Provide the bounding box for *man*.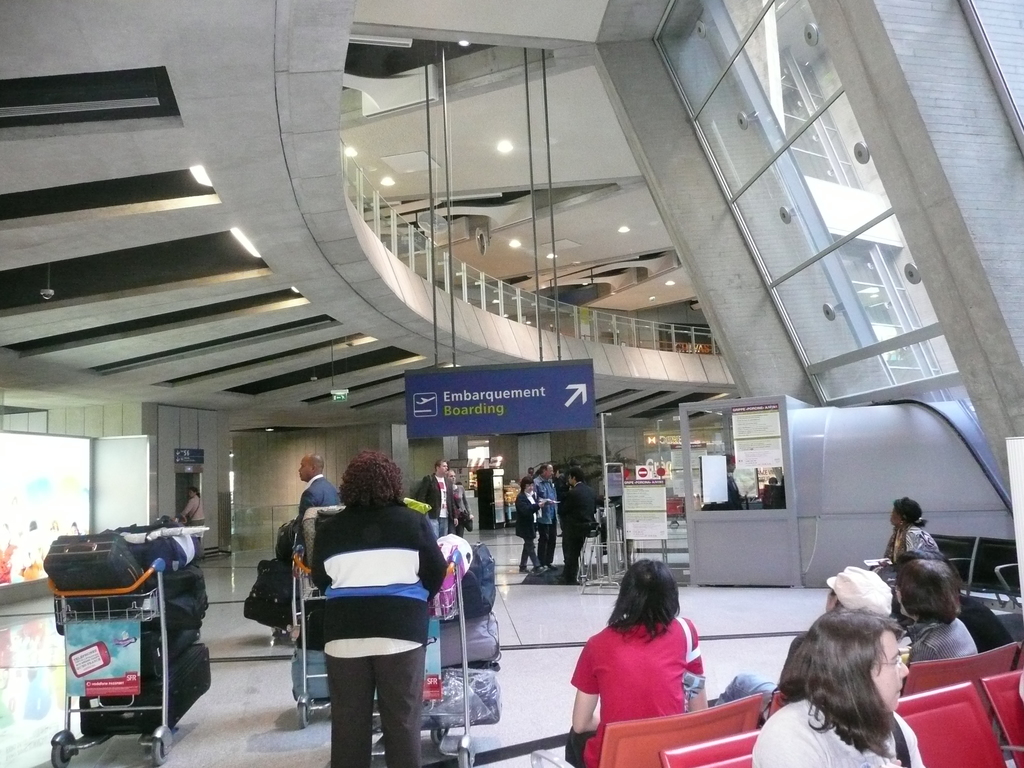
bbox=[283, 488, 446, 752].
